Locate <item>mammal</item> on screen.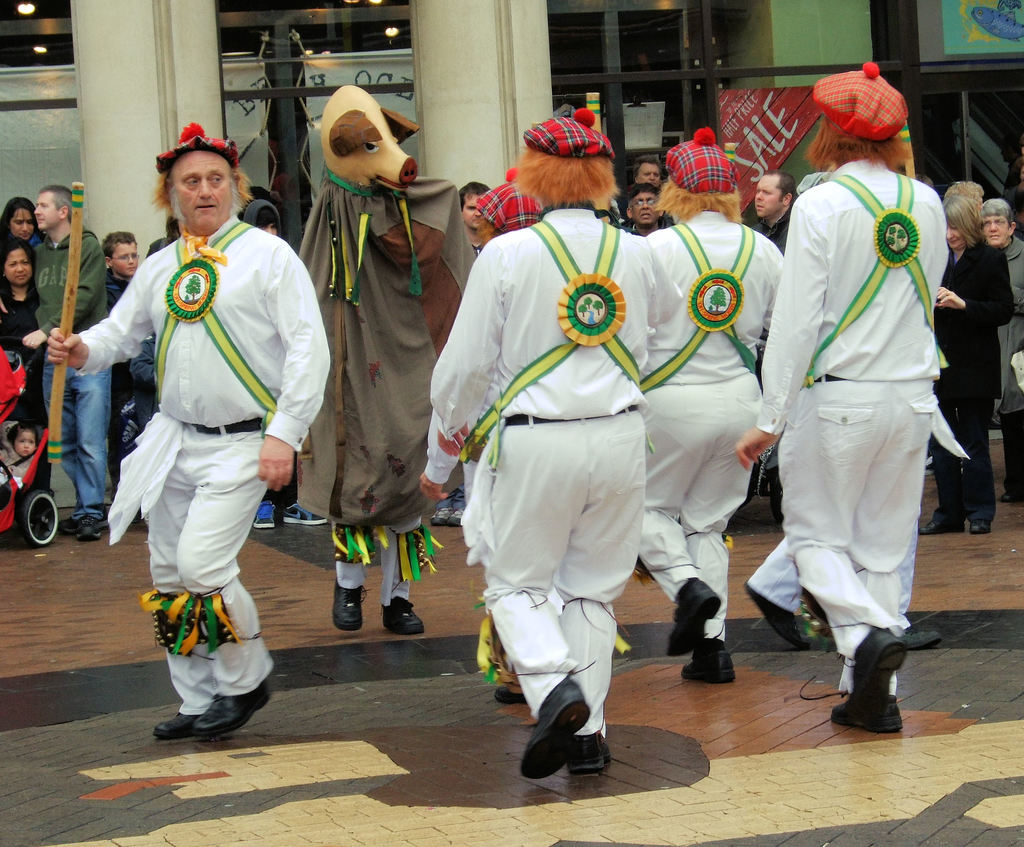
On screen at x1=743, y1=63, x2=977, y2=743.
